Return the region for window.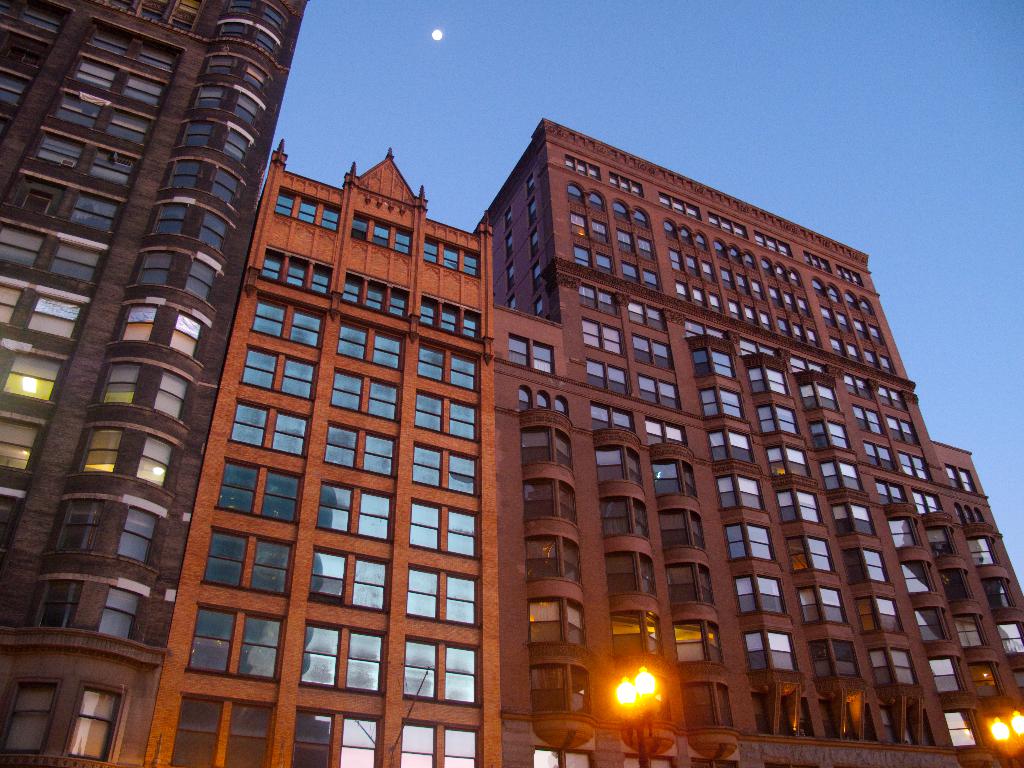
left=506, top=291, right=516, bottom=310.
